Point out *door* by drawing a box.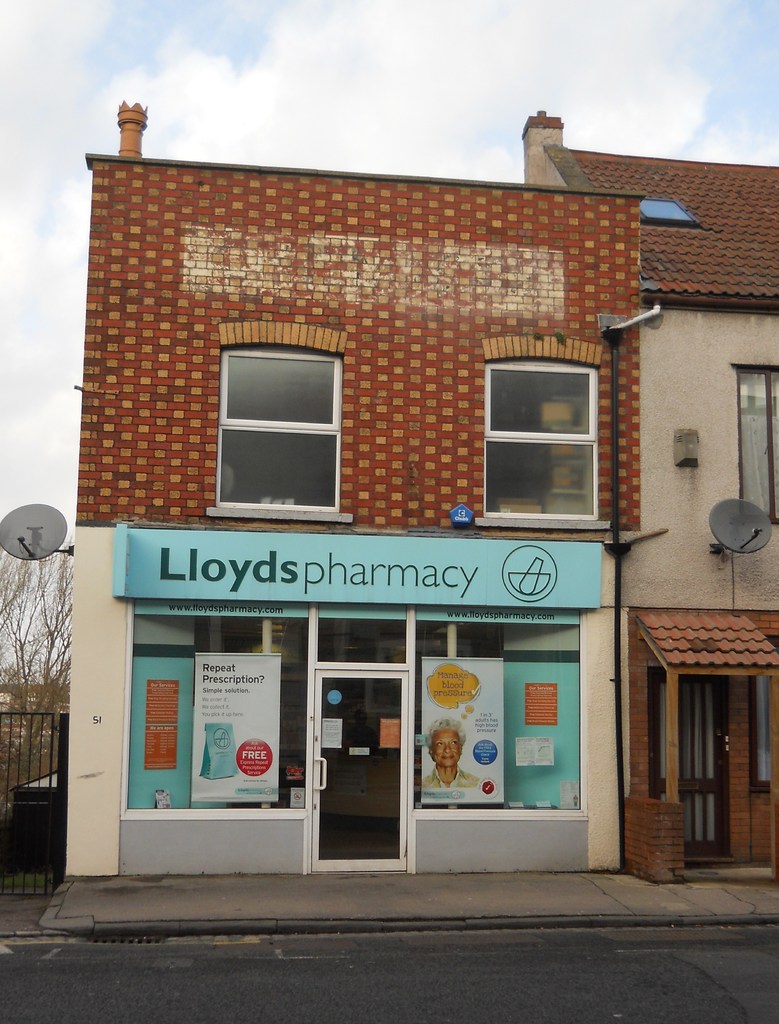
[x1=294, y1=609, x2=424, y2=868].
